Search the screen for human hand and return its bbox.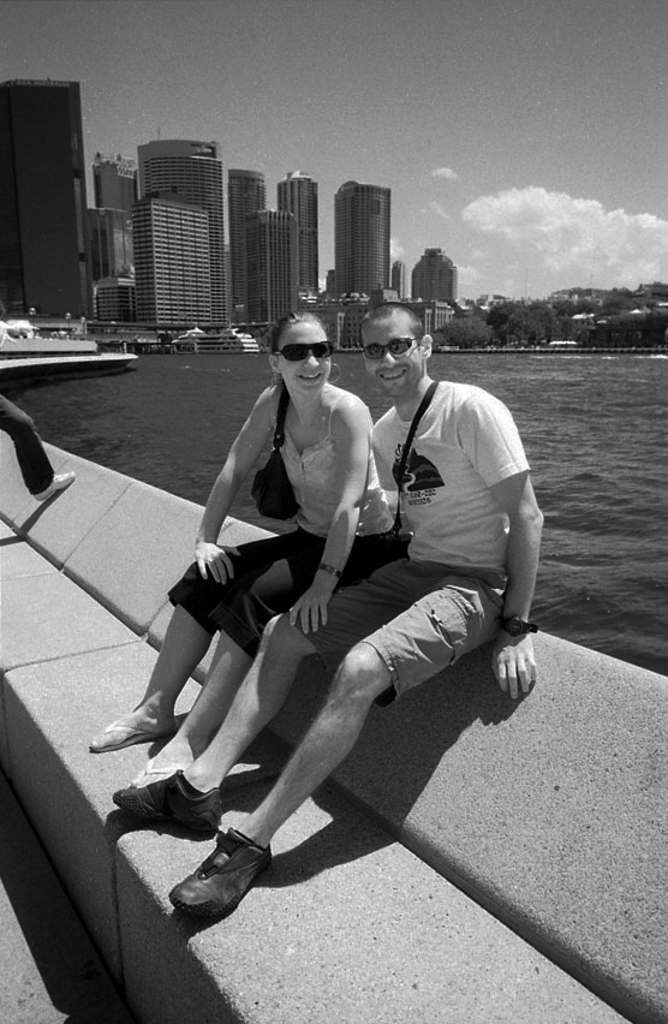
Found: bbox=[287, 585, 329, 635].
